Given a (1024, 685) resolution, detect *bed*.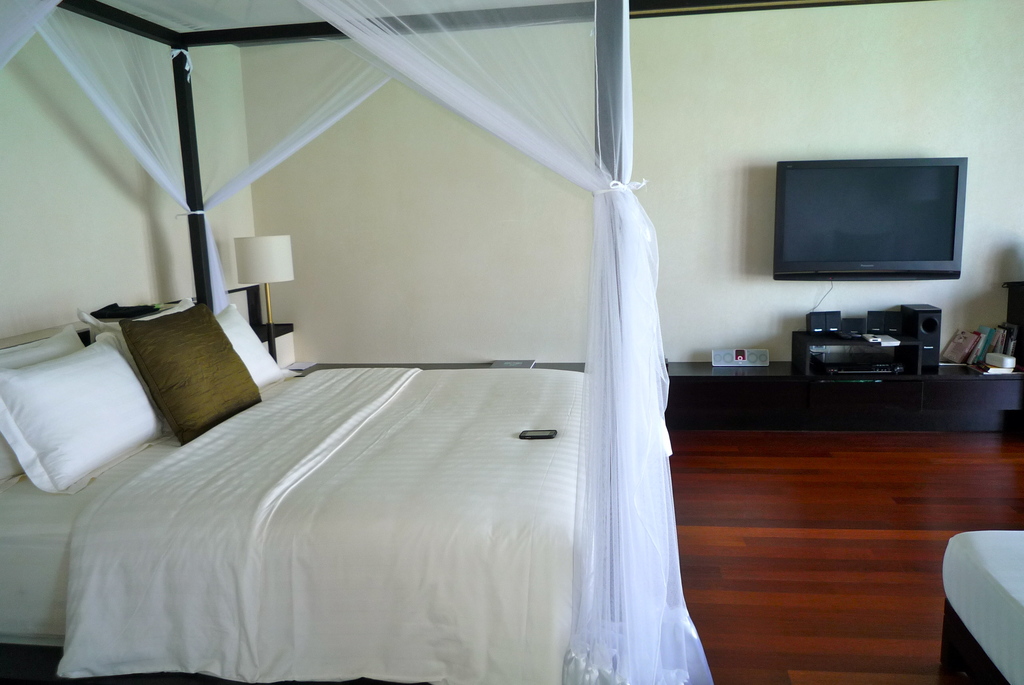
bbox=(8, 38, 747, 684).
